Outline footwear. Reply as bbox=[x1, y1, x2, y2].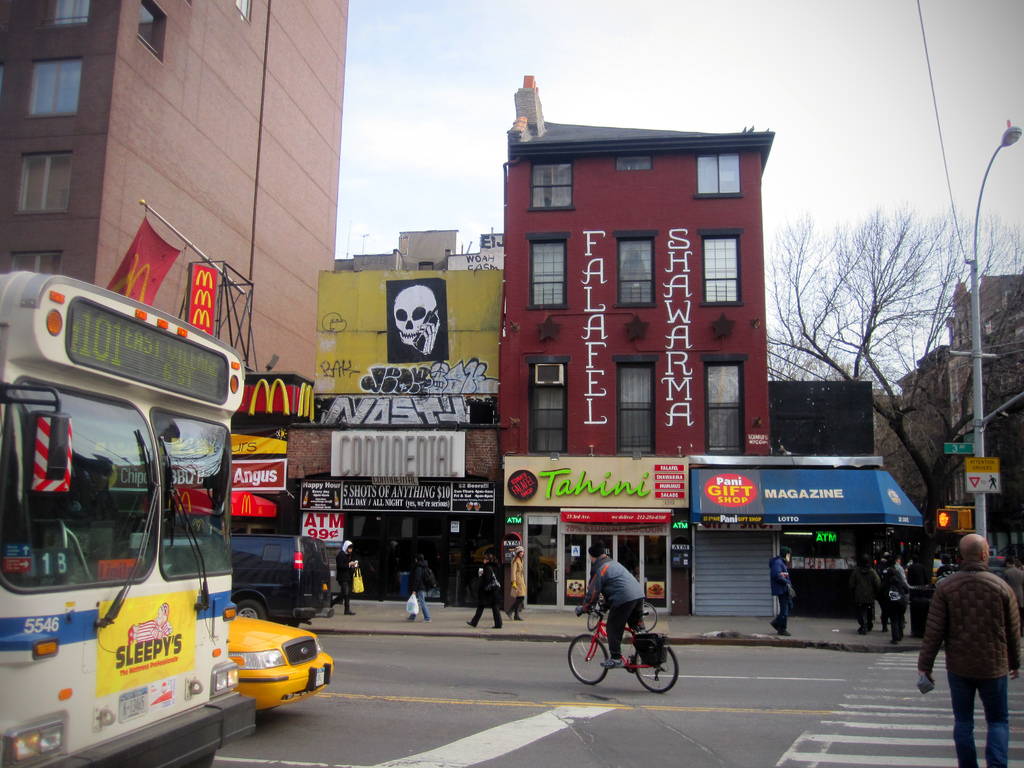
bbox=[506, 610, 512, 620].
